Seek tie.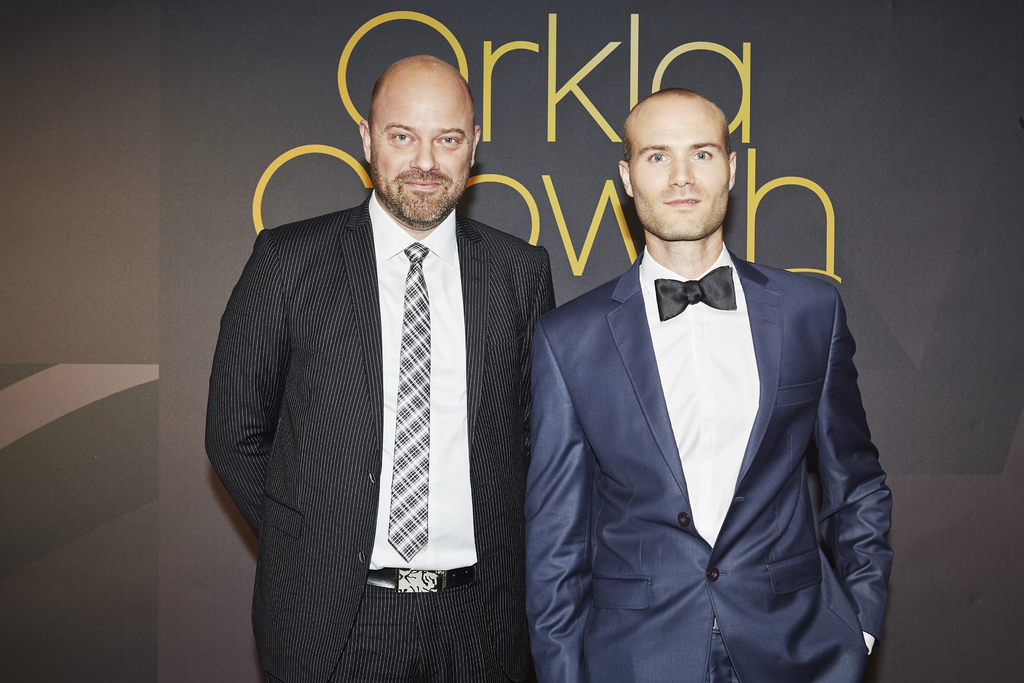
(left=387, top=236, right=428, bottom=558).
